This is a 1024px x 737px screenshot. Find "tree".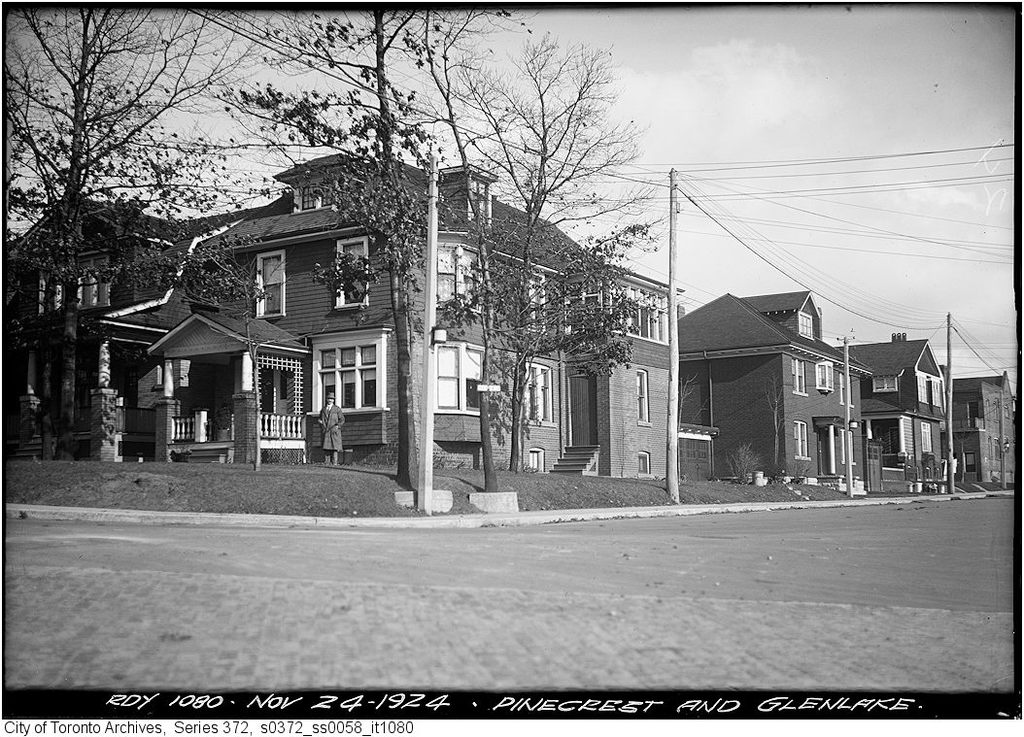
Bounding box: <box>227,11,517,481</box>.
